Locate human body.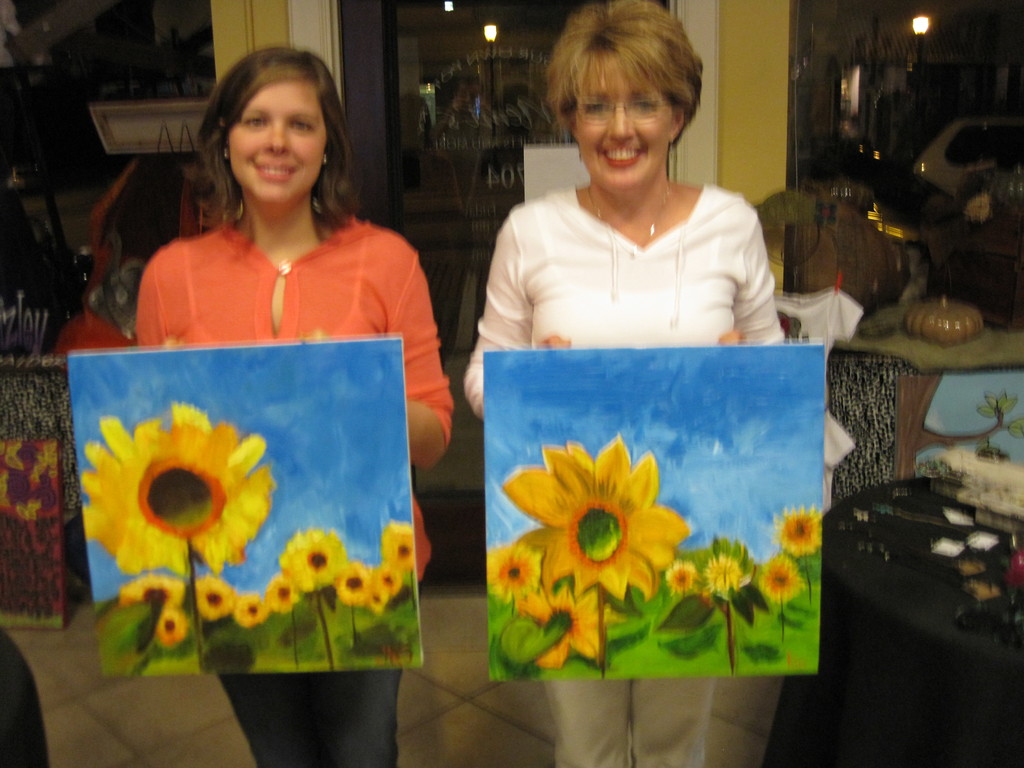
Bounding box: crop(87, 74, 455, 689).
